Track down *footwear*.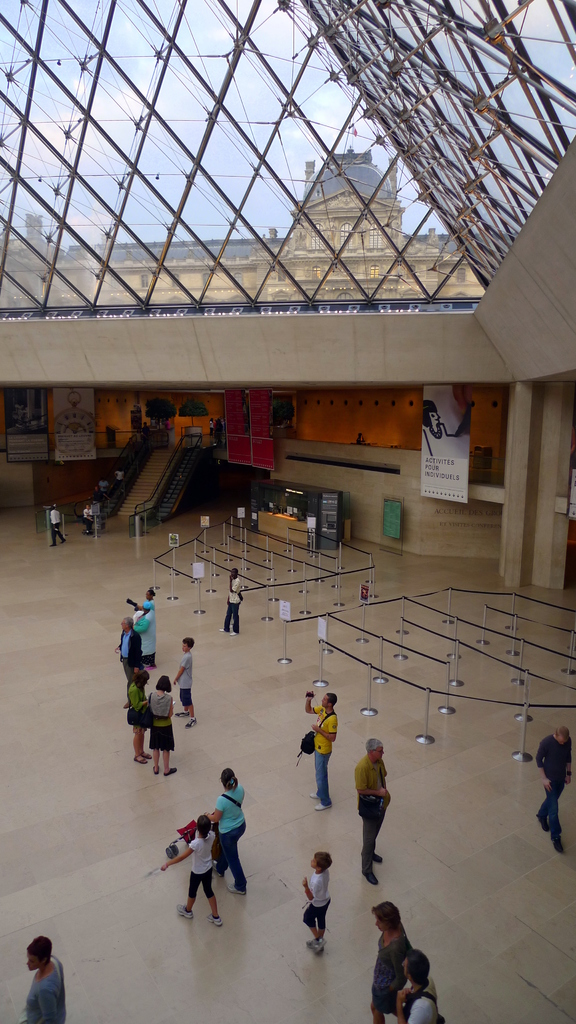
Tracked to 375, 852, 385, 864.
